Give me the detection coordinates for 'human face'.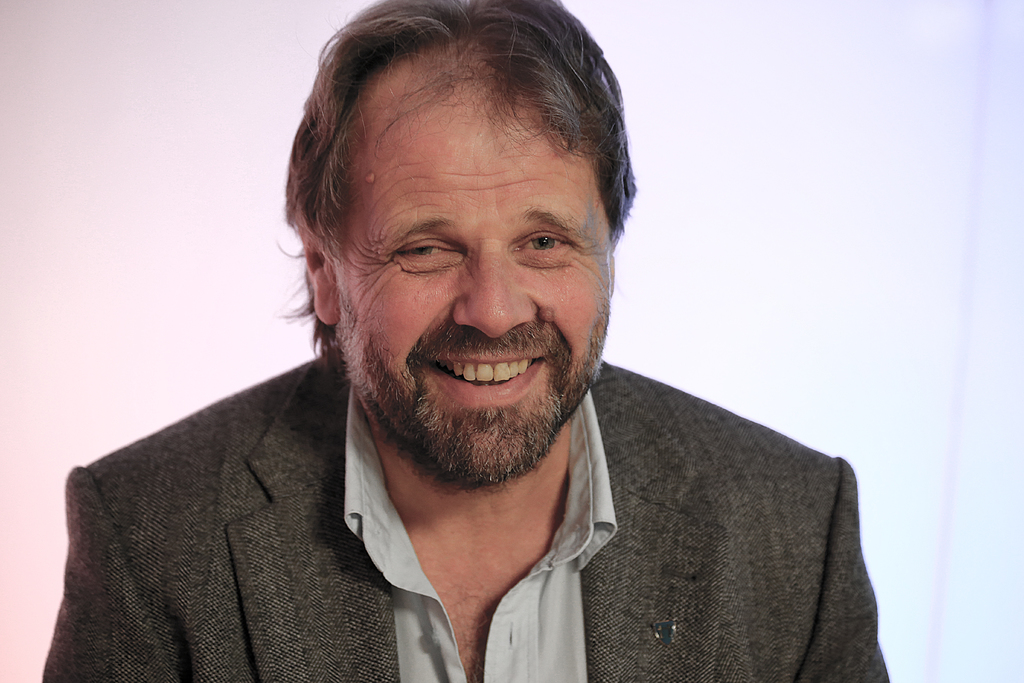
l=325, t=98, r=612, b=490.
